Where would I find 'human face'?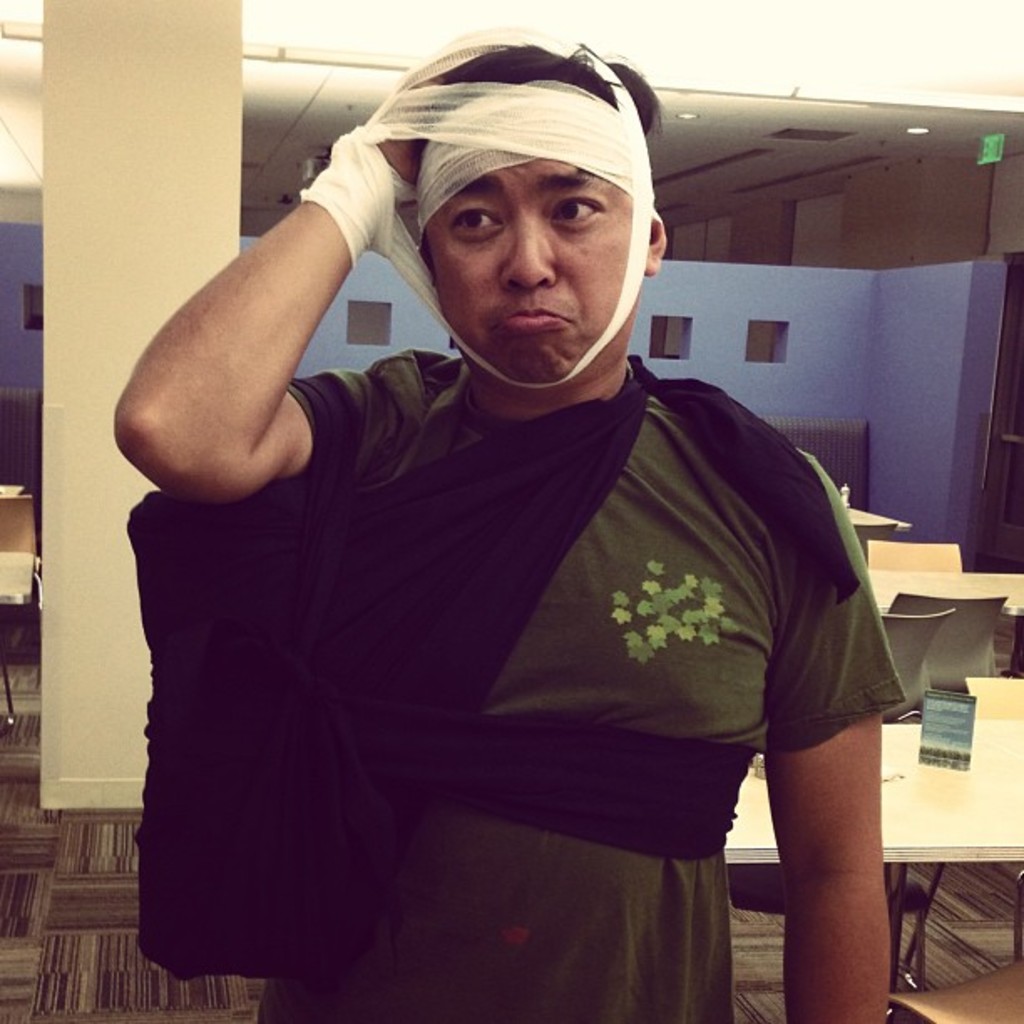
At <region>415, 161, 644, 383</region>.
